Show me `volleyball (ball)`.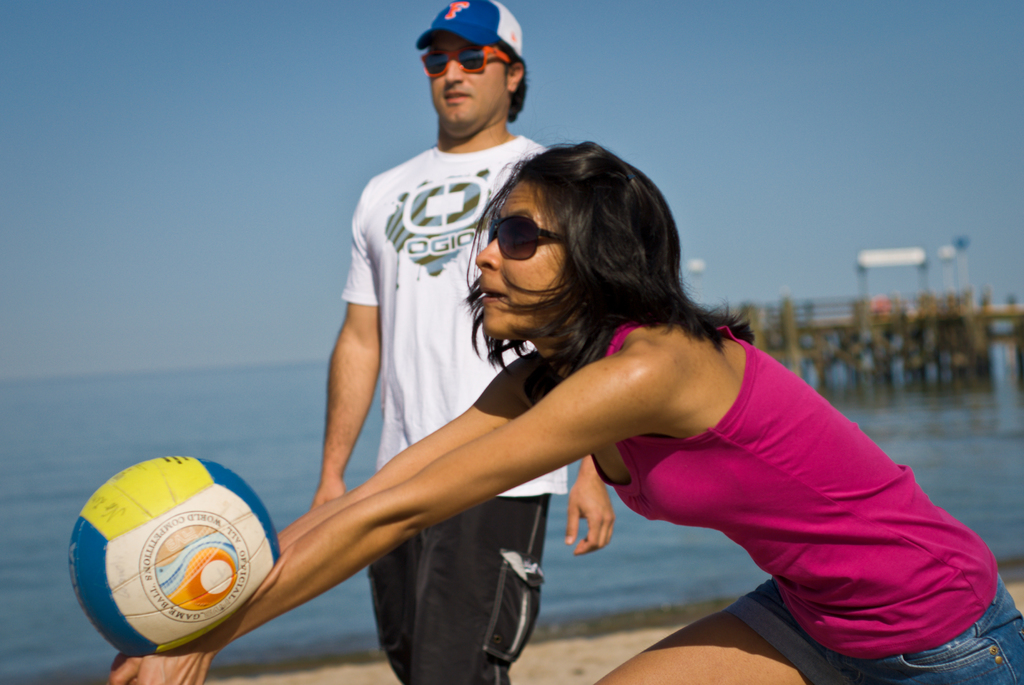
`volleyball (ball)` is here: crop(68, 453, 280, 654).
